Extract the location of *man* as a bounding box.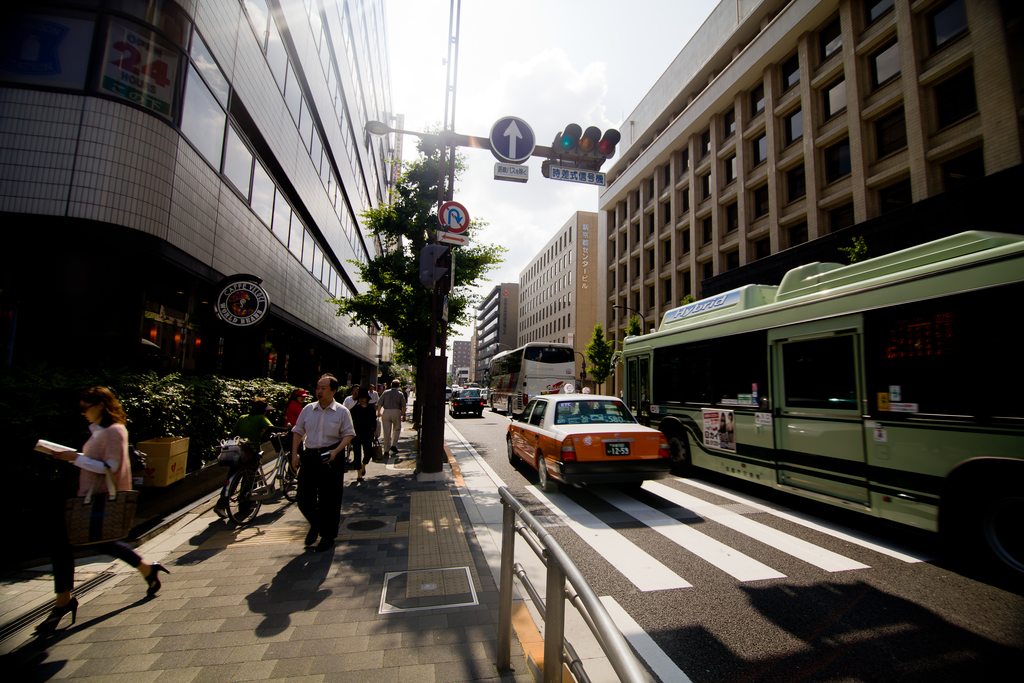
(342,381,358,410).
